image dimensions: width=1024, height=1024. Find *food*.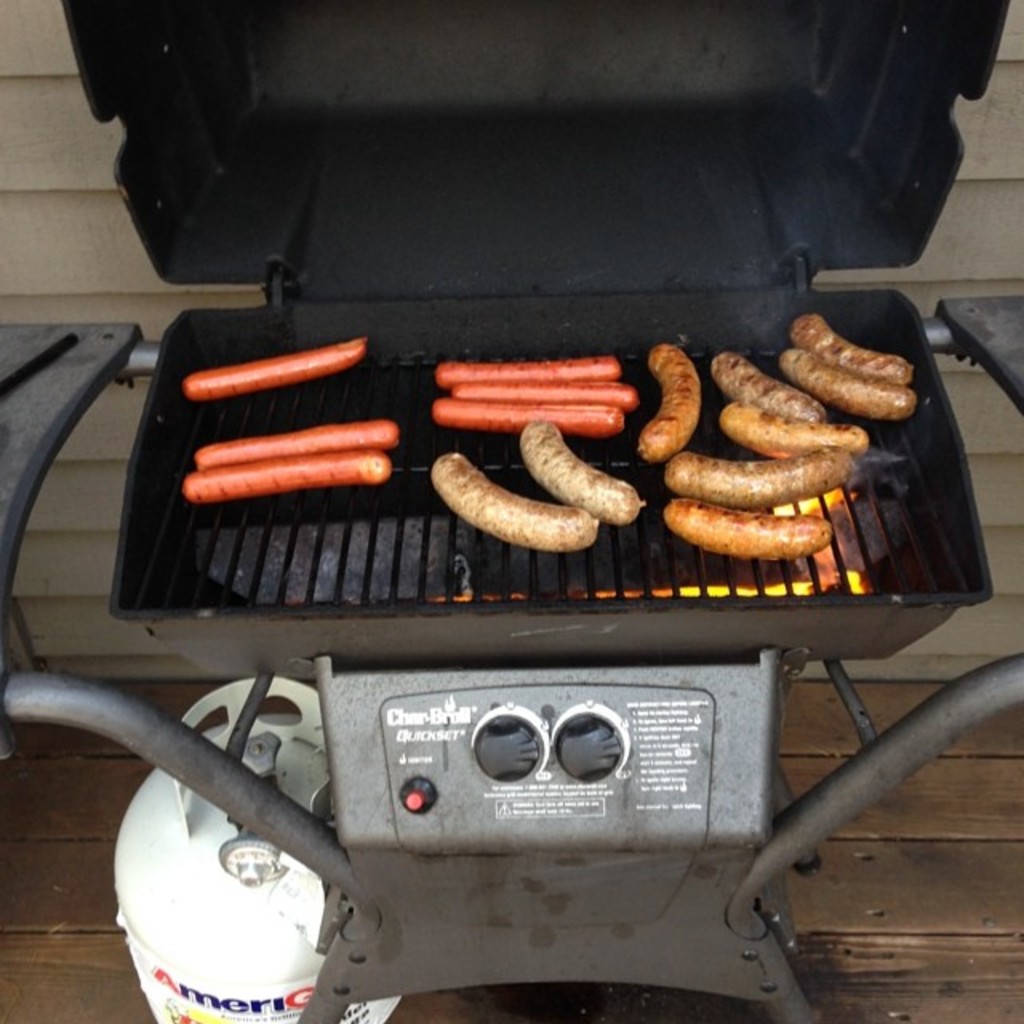
(435, 352, 621, 394).
